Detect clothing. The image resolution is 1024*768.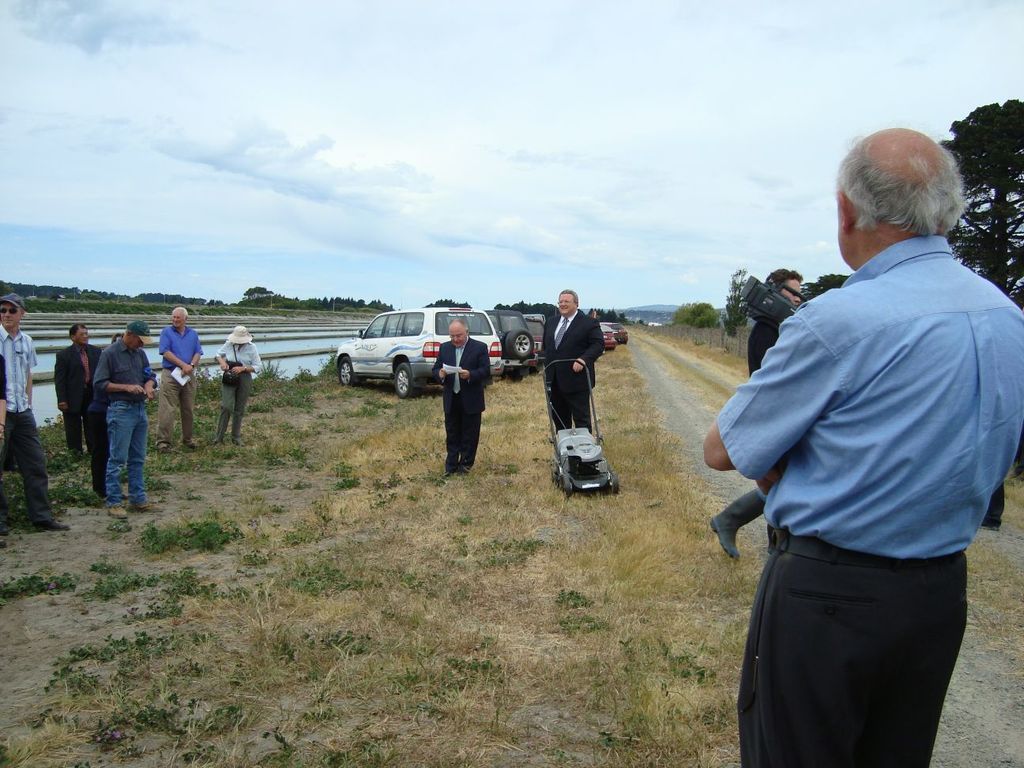
detection(0, 329, 48, 500).
